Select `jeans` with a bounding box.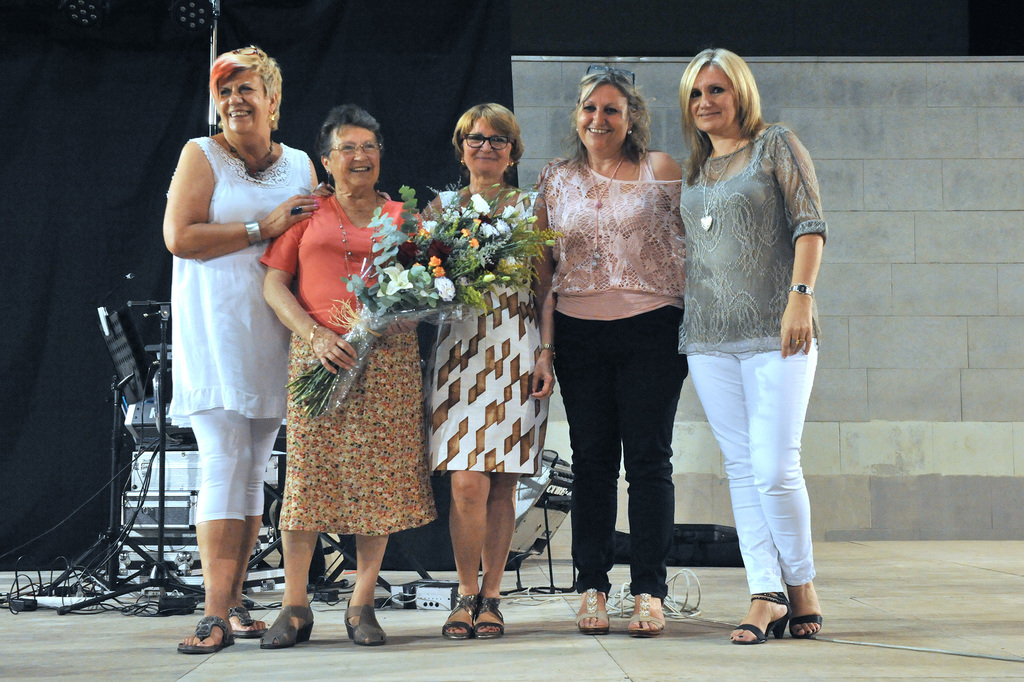
bbox=(689, 324, 821, 616).
